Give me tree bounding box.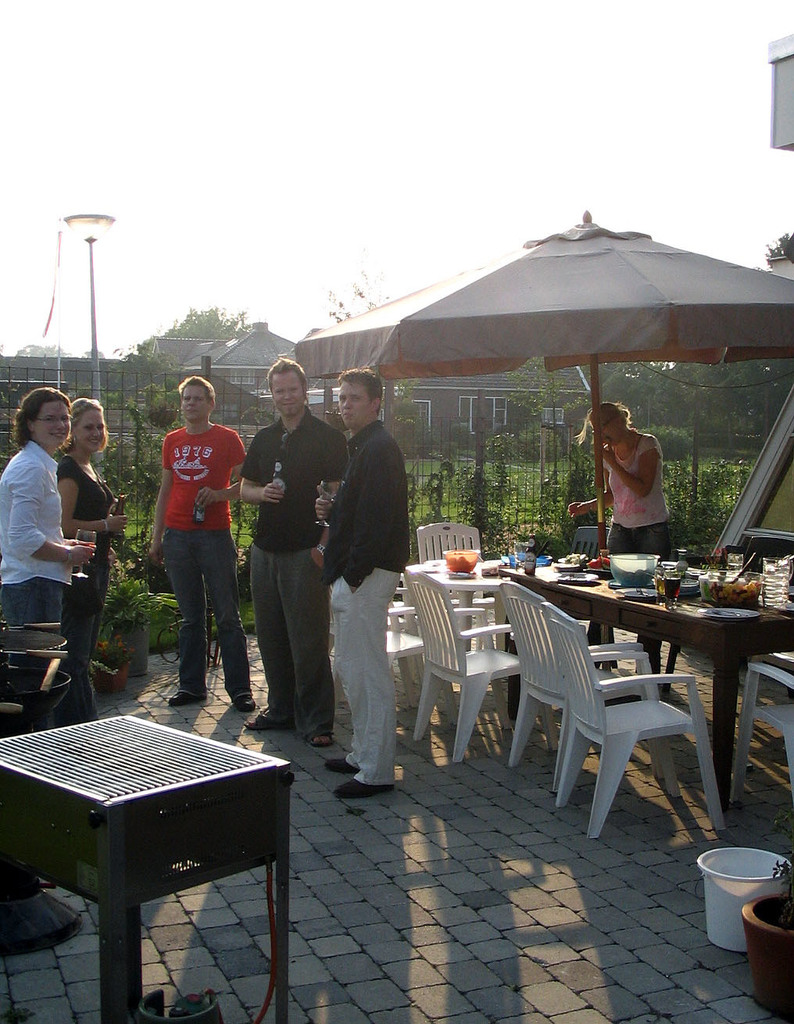
Rect(11, 337, 66, 360).
